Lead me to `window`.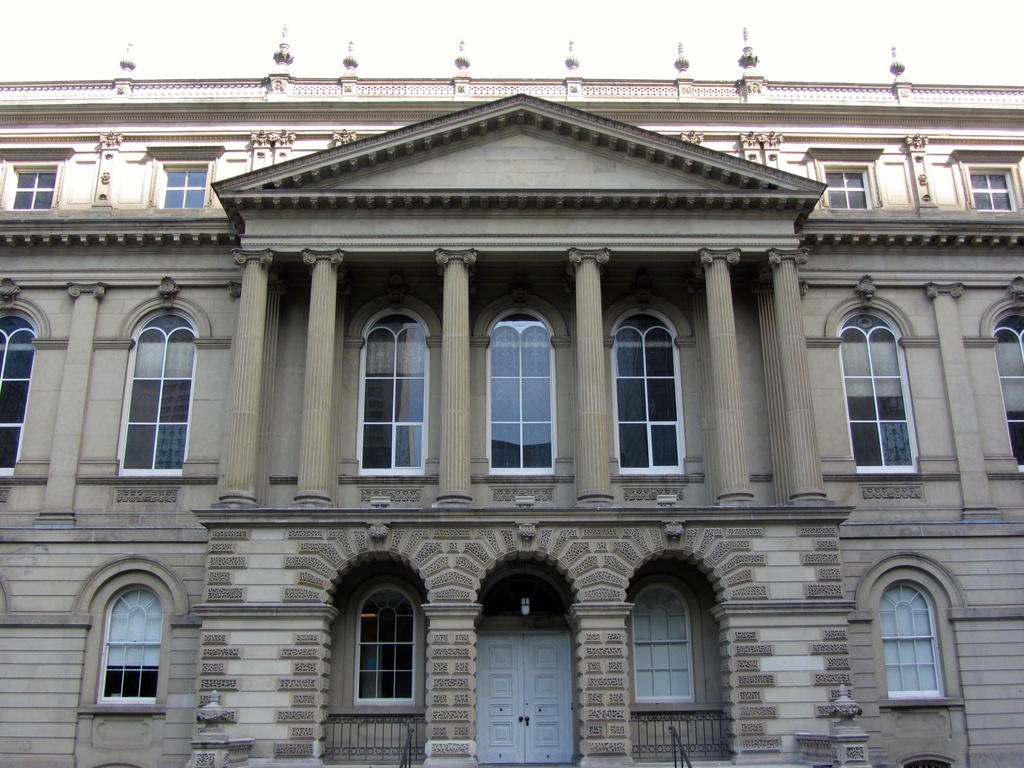
Lead to select_region(973, 164, 1018, 208).
